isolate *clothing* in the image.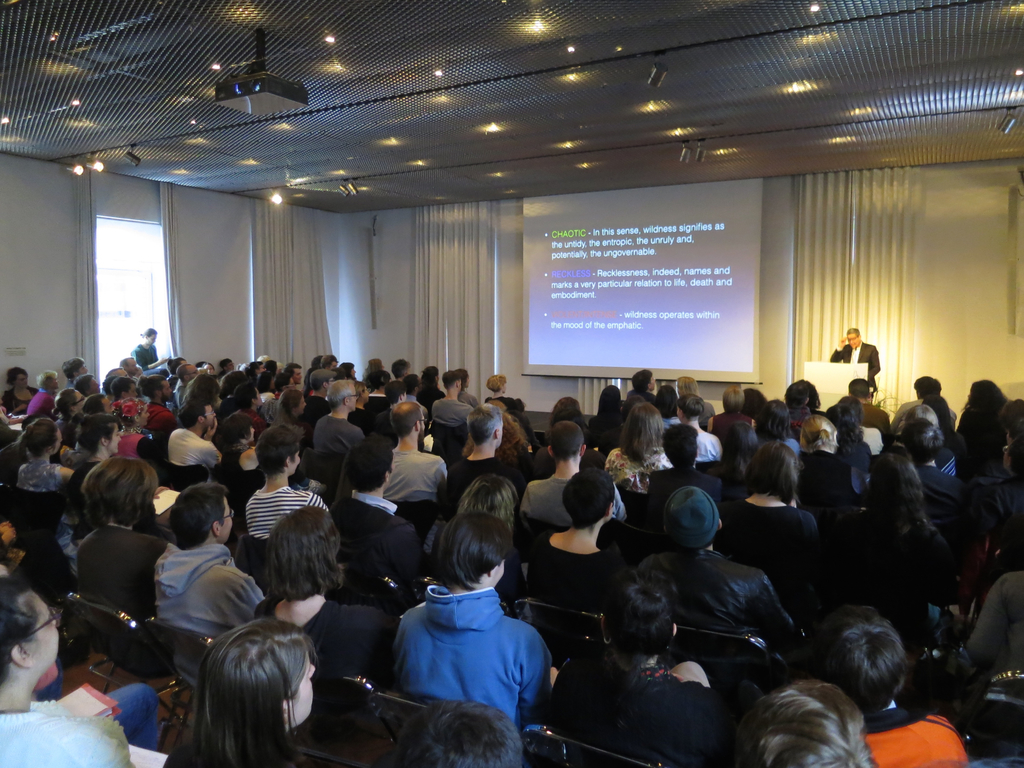
Isolated region: BBox(0, 546, 71, 596).
